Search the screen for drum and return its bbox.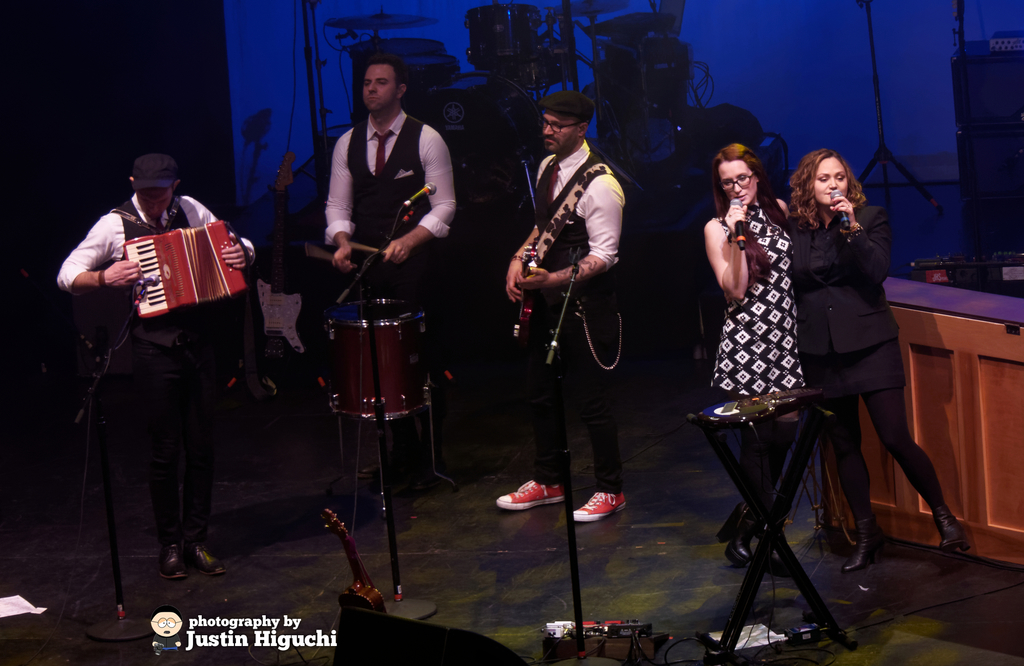
Found: Rect(330, 301, 425, 422).
